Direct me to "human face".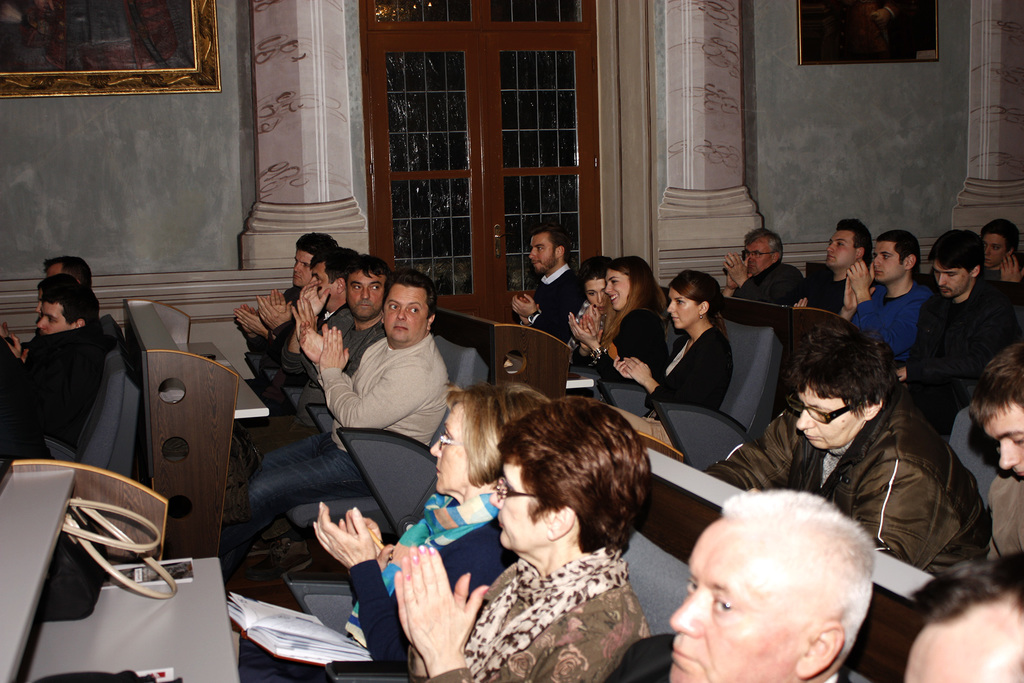
Direction: Rect(875, 245, 905, 281).
